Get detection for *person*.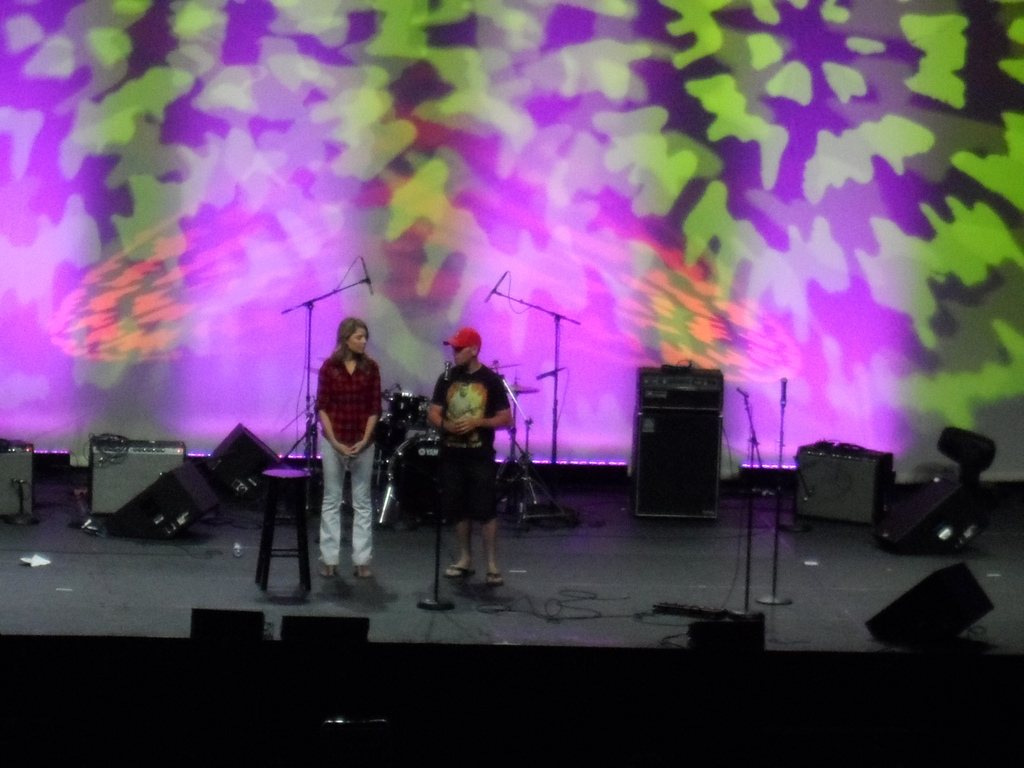
Detection: box=[317, 319, 381, 583].
